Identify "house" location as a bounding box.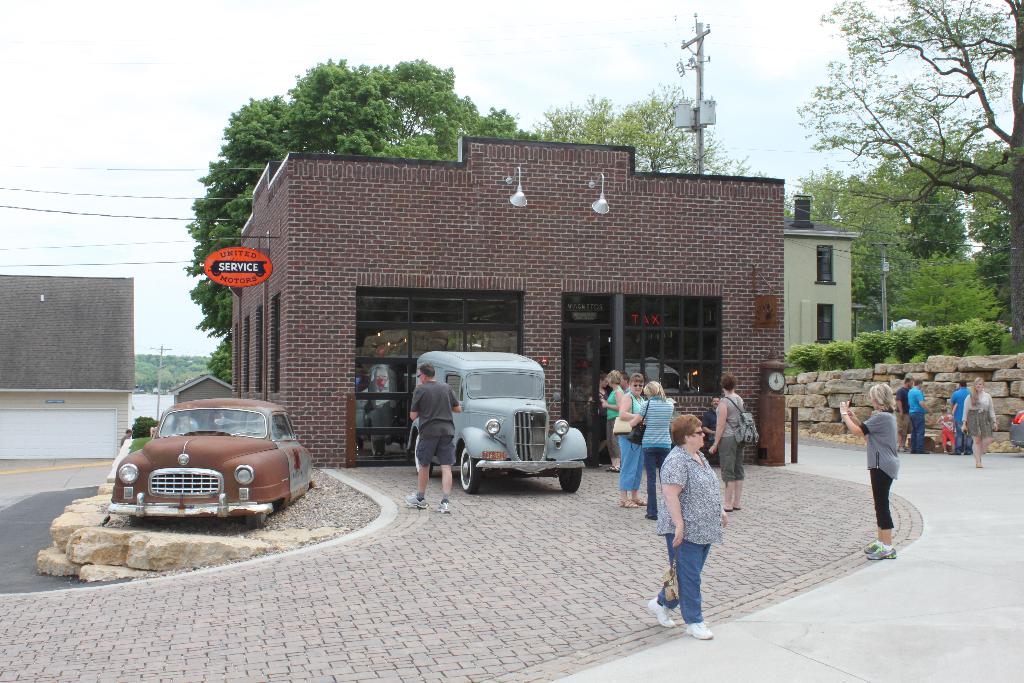
{"x1": 780, "y1": 190, "x2": 867, "y2": 375}.
